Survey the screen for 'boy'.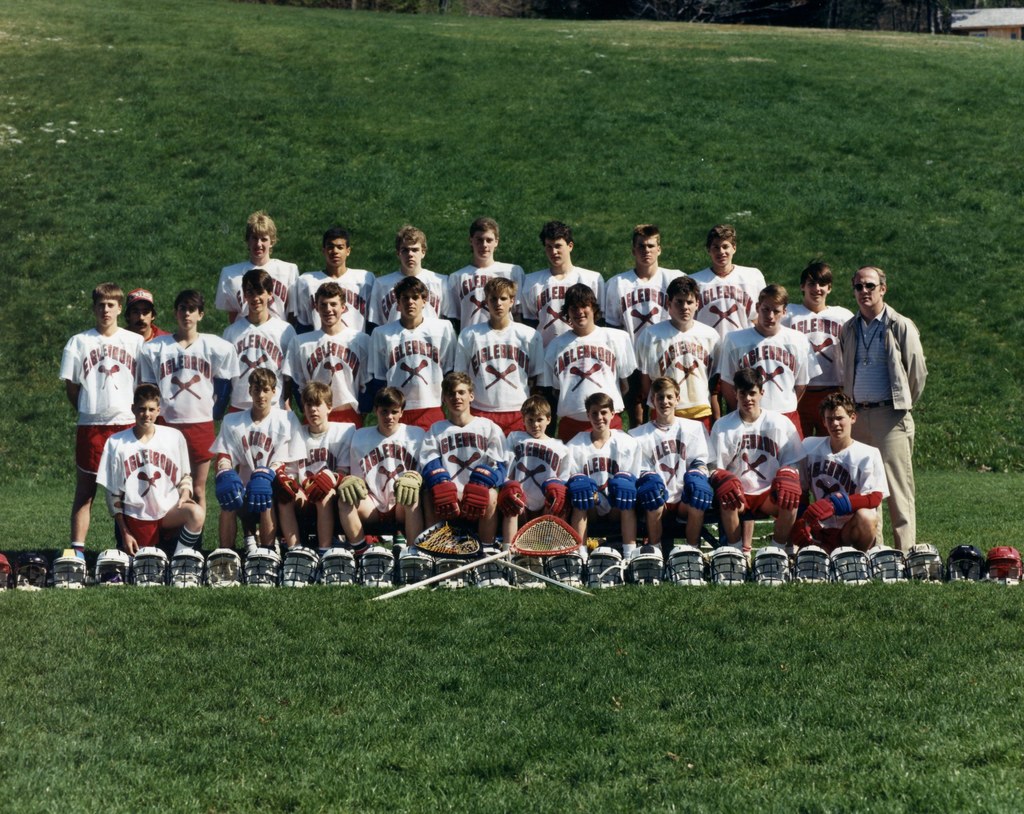
Survey found: box=[710, 369, 805, 548].
